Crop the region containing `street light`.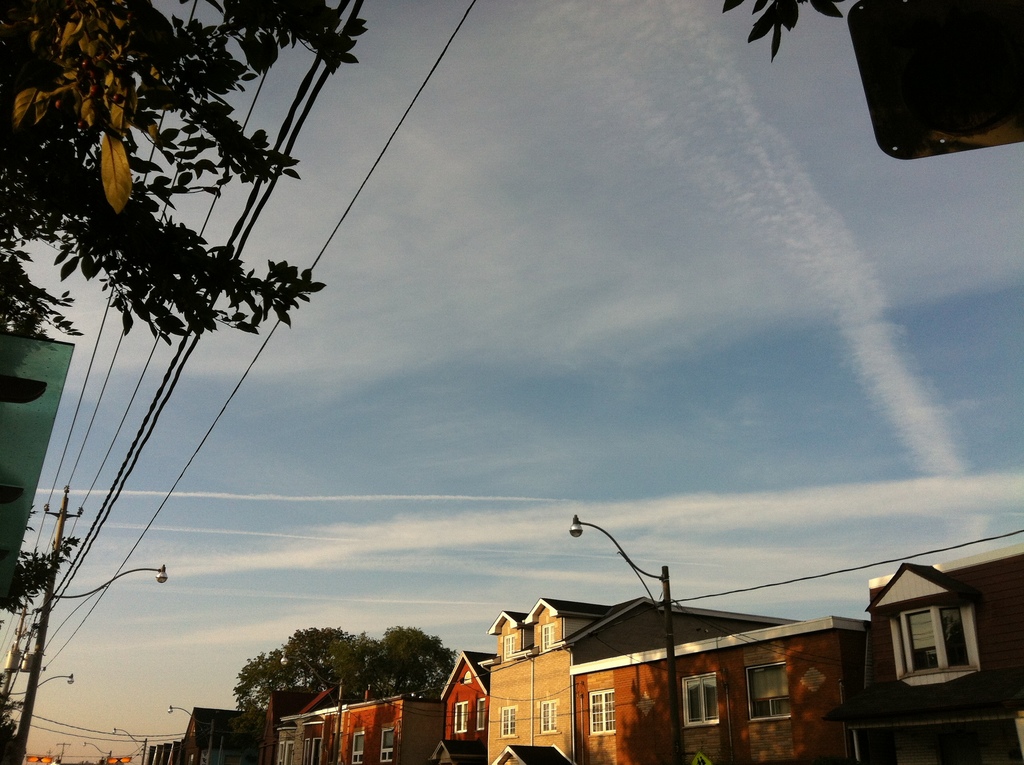
Crop region: region(276, 651, 346, 761).
